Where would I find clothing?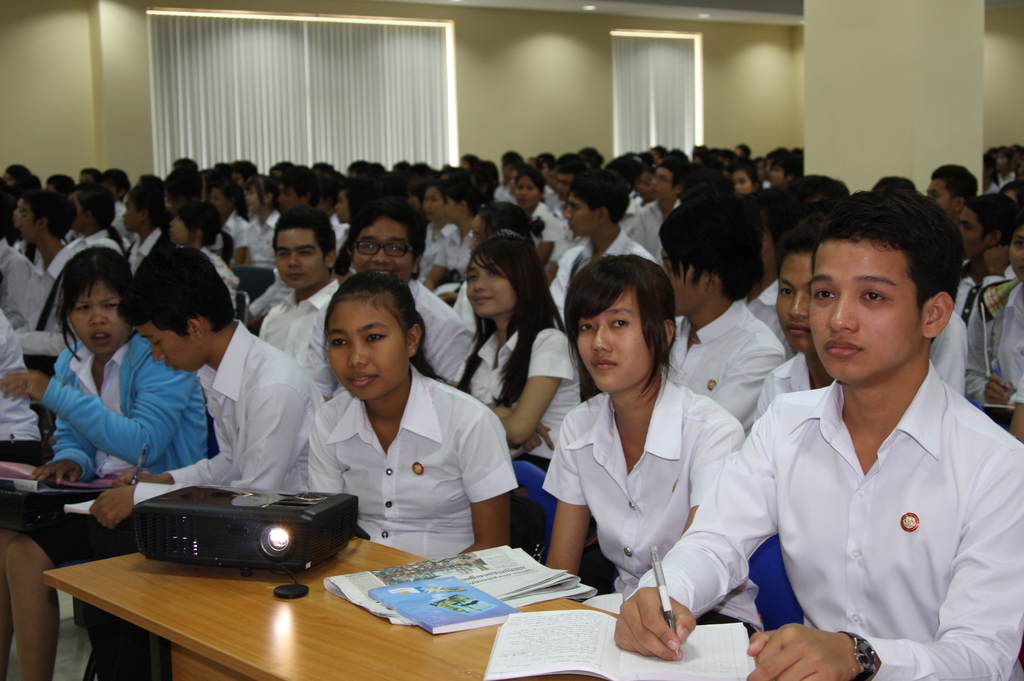
At <box>49,334,202,484</box>.
